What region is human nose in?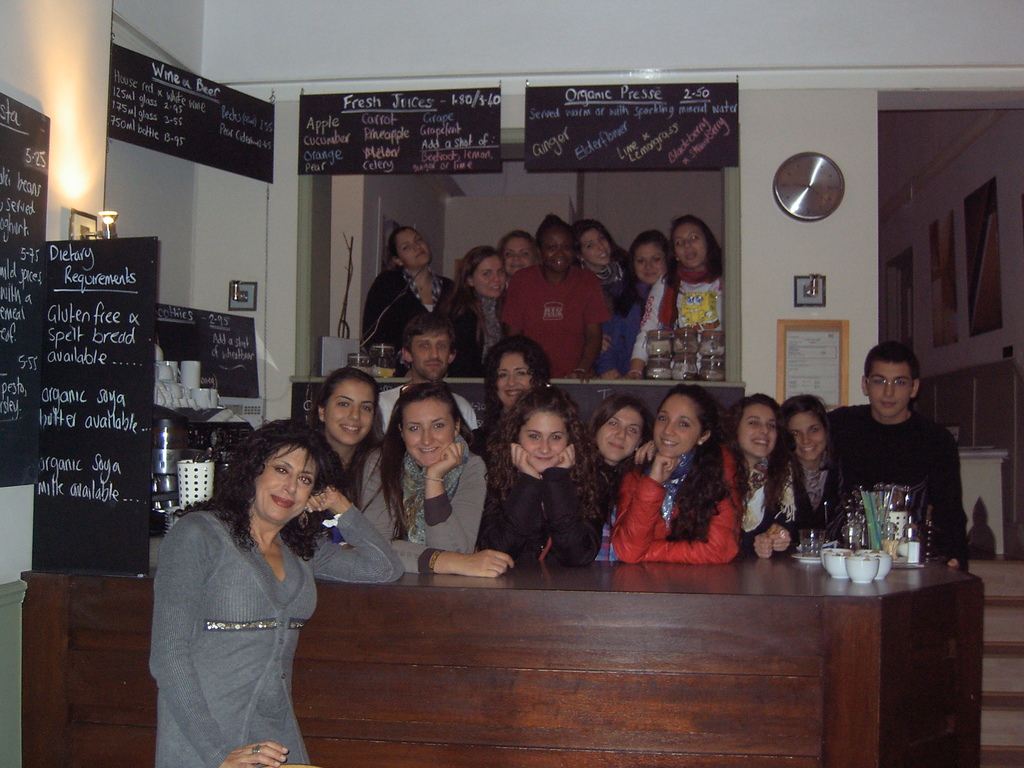
510 255 519 264.
